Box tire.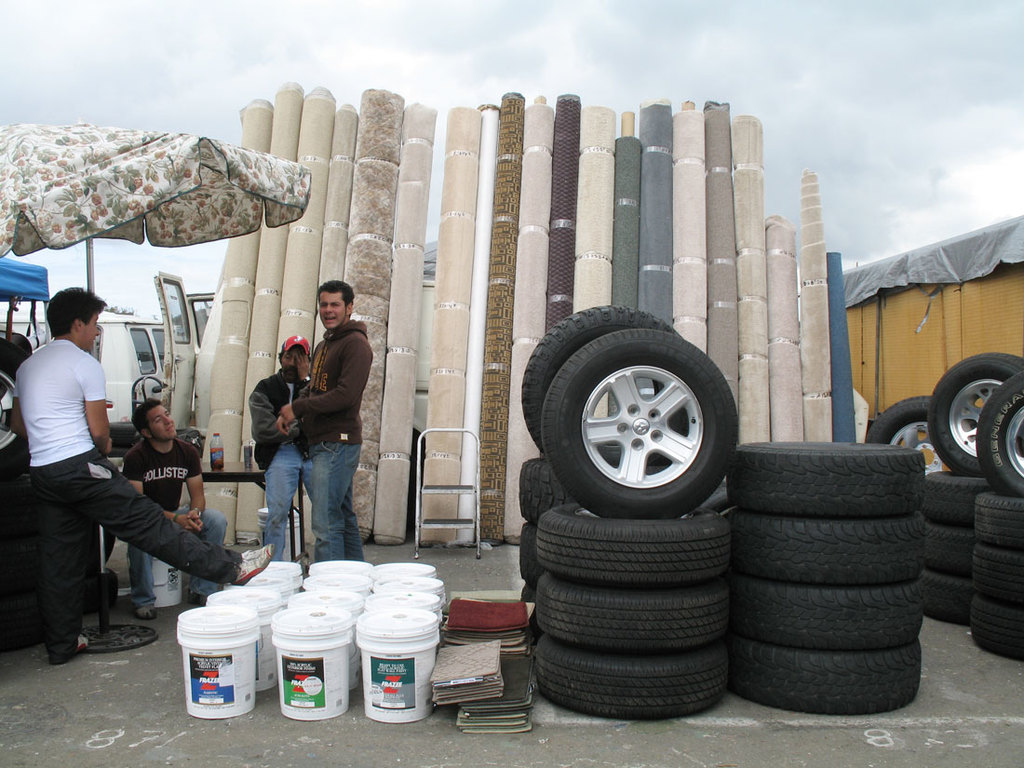
(521,303,682,462).
